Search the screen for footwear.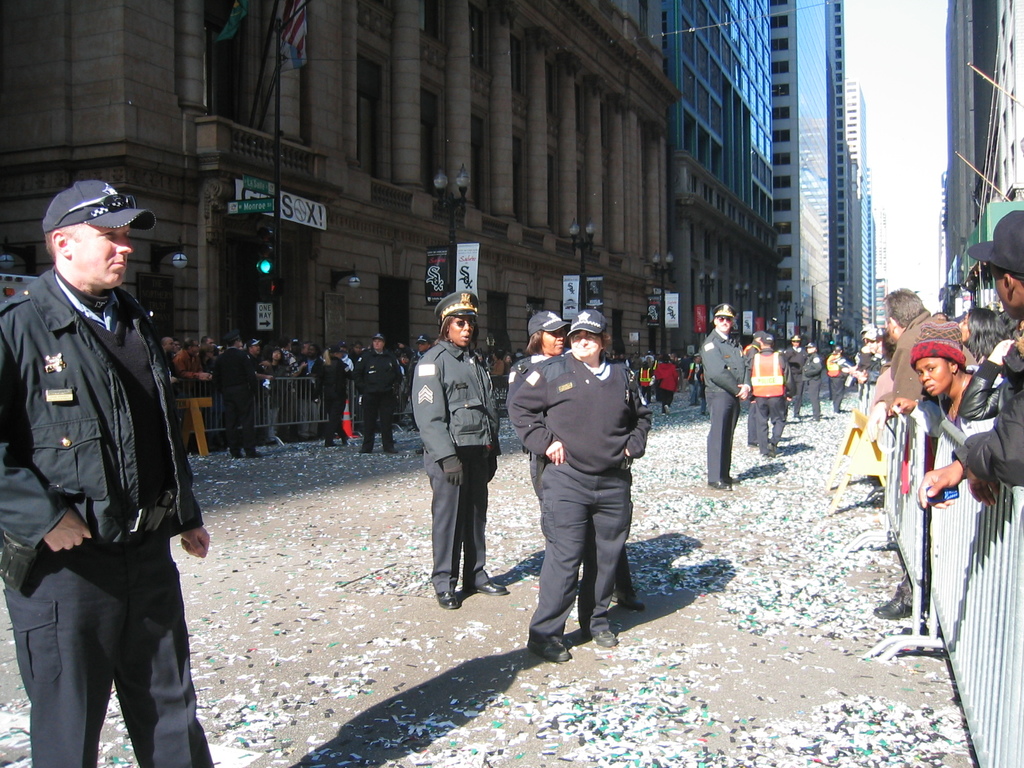
Found at (left=705, top=477, right=734, bottom=495).
